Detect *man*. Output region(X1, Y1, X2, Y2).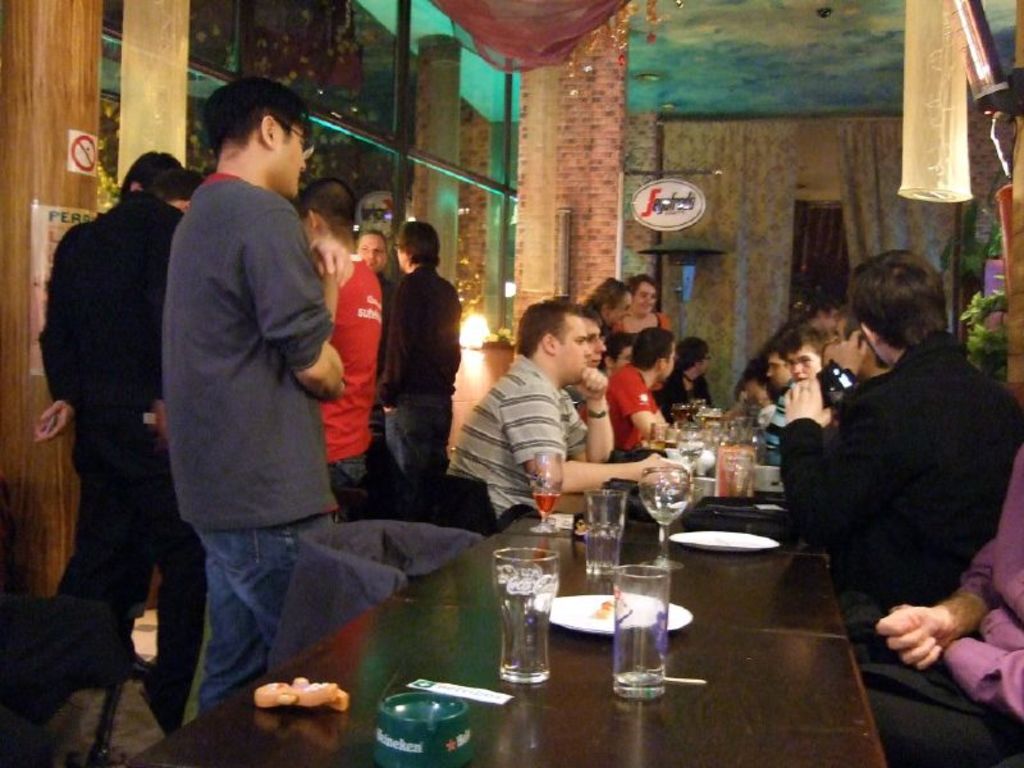
region(287, 179, 380, 518).
